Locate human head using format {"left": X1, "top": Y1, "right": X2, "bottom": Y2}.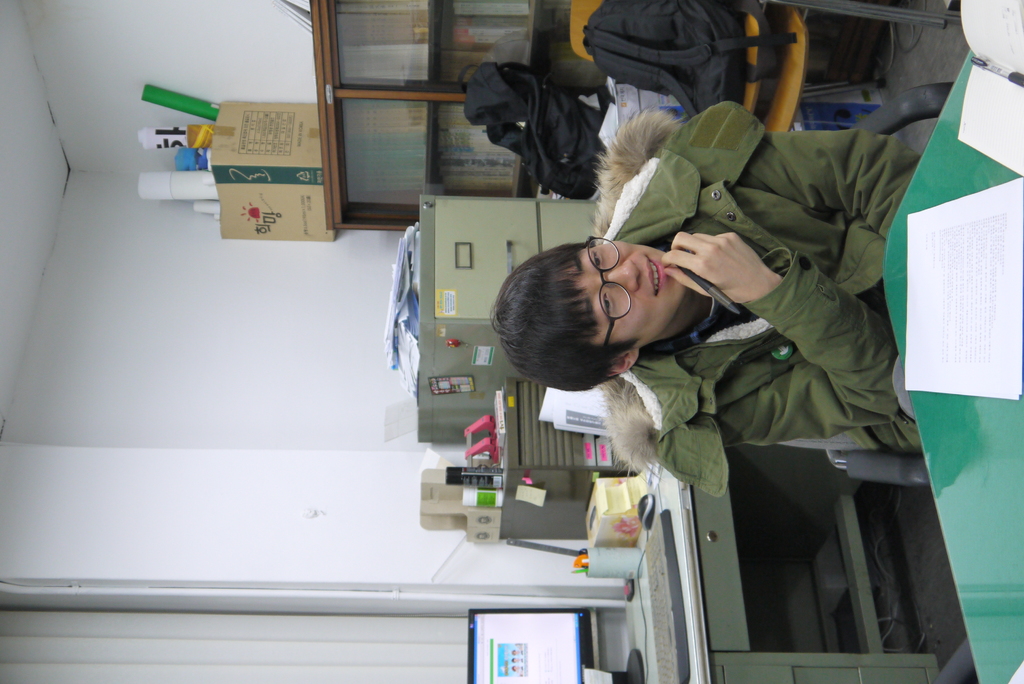
{"left": 497, "top": 218, "right": 680, "bottom": 401}.
